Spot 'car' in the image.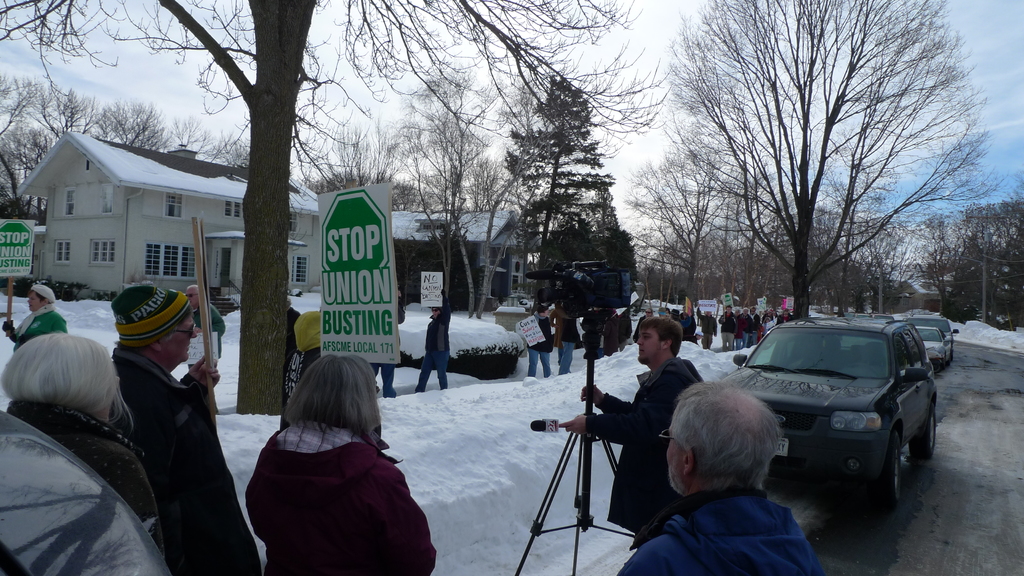
'car' found at rect(373, 293, 541, 380).
